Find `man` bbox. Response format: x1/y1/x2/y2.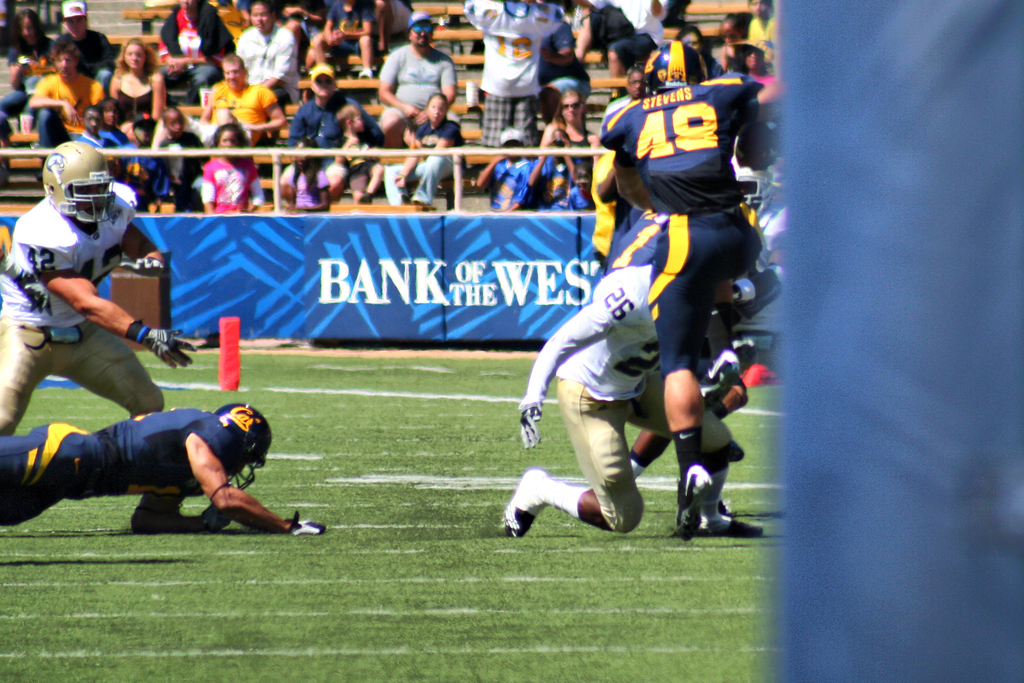
470/0/573/151.
